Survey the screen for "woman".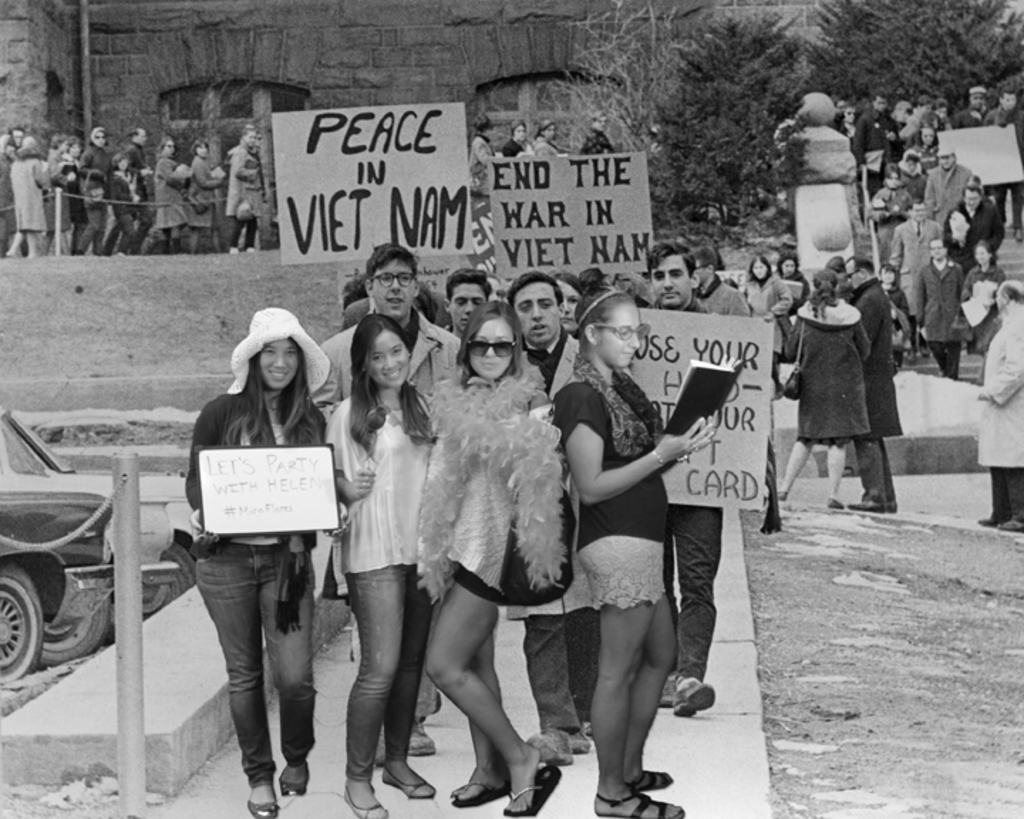
Survey found: detection(226, 121, 267, 249).
